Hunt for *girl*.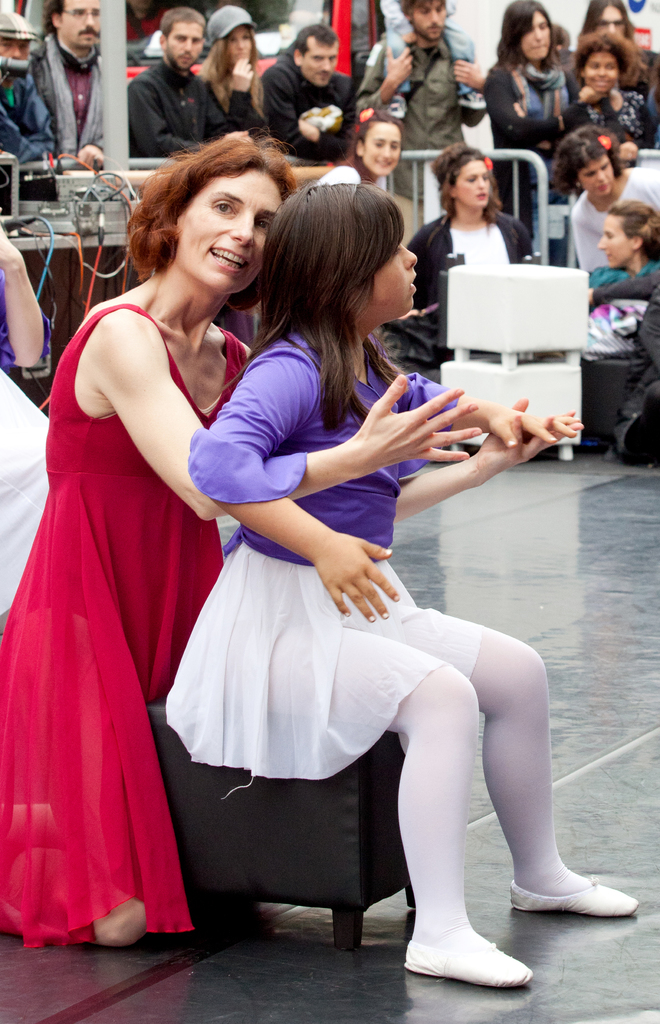
Hunted down at 164, 185, 640, 986.
